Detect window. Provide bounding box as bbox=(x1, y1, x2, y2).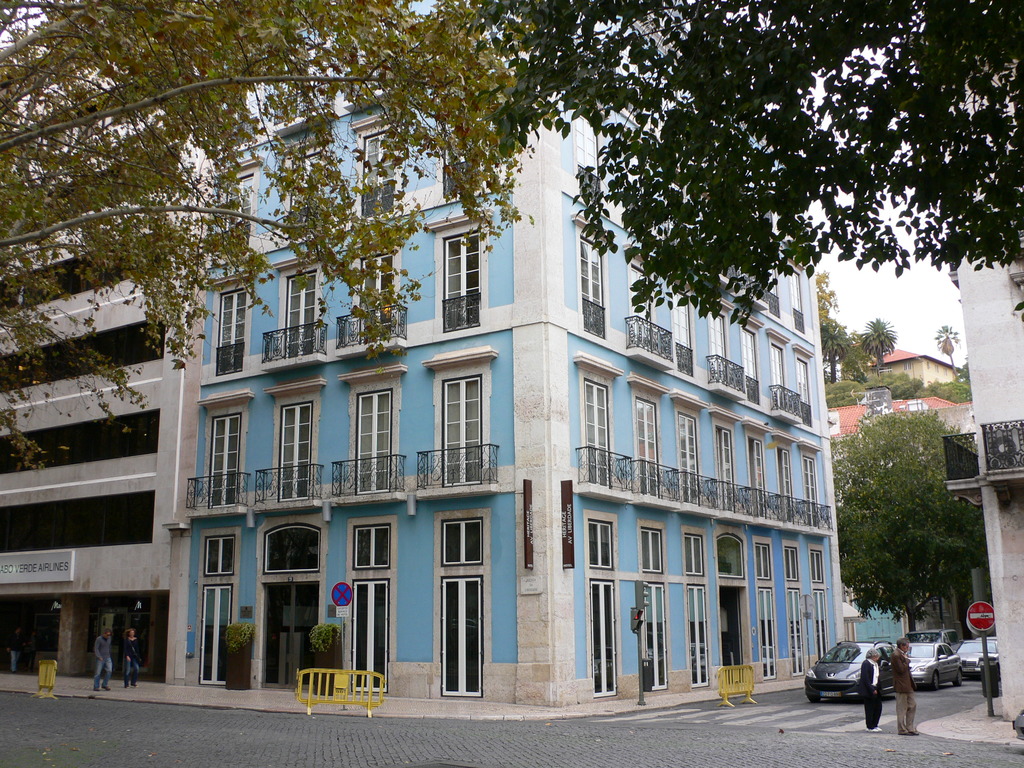
bbox=(711, 312, 724, 378).
